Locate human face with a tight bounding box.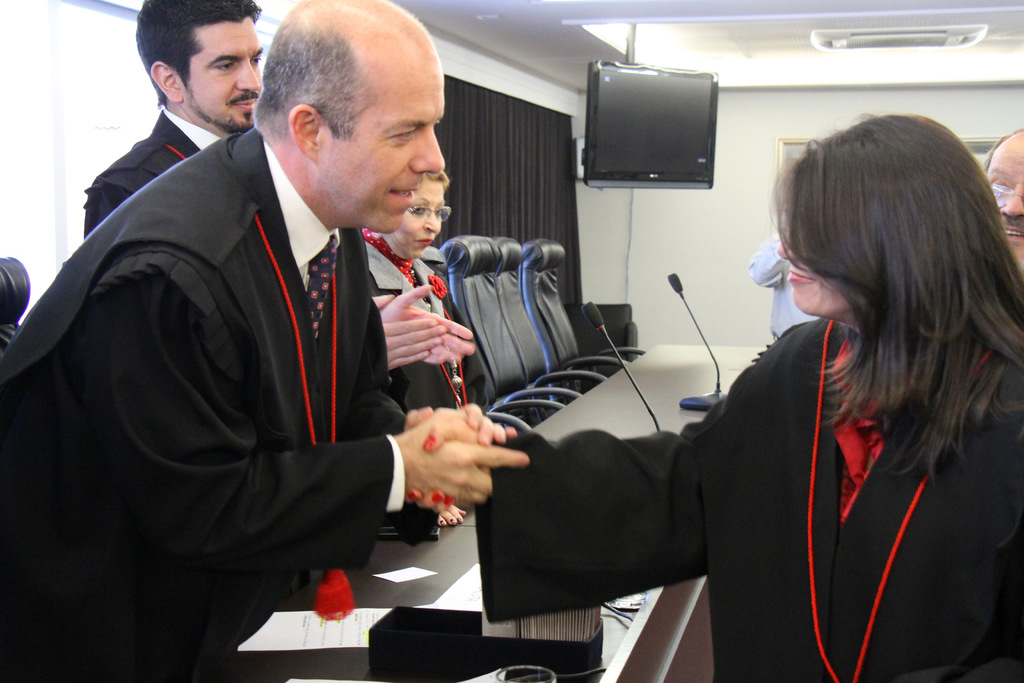
{"left": 779, "top": 224, "right": 854, "bottom": 327}.
